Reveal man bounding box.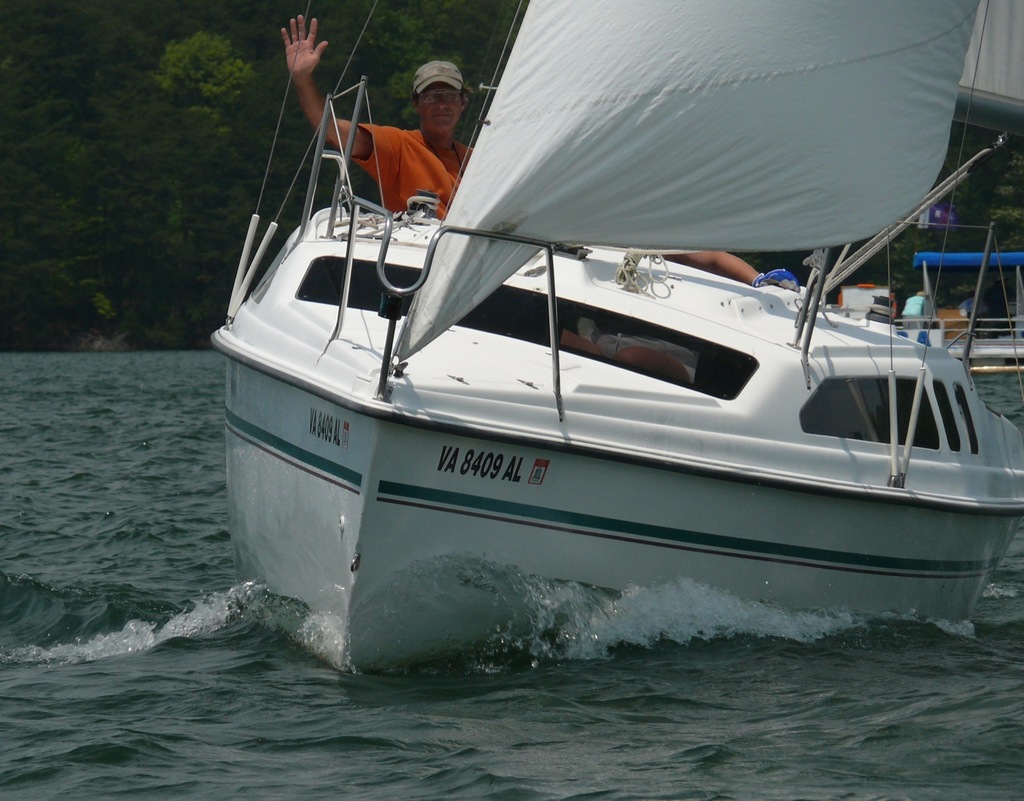
Revealed: left=281, top=17, right=469, bottom=220.
